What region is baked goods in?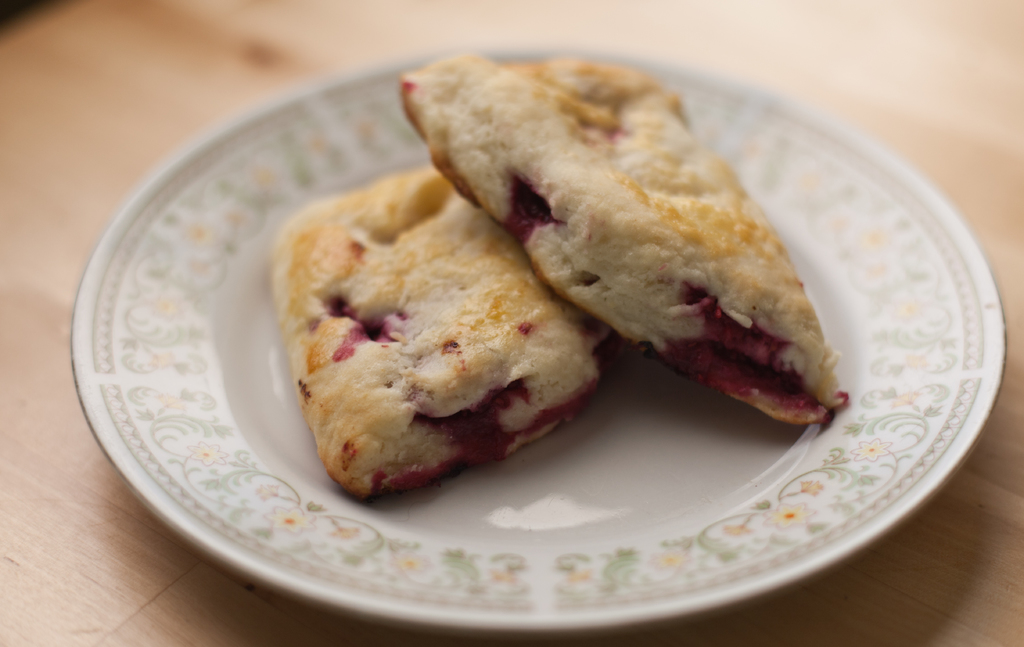
(269, 167, 620, 498).
